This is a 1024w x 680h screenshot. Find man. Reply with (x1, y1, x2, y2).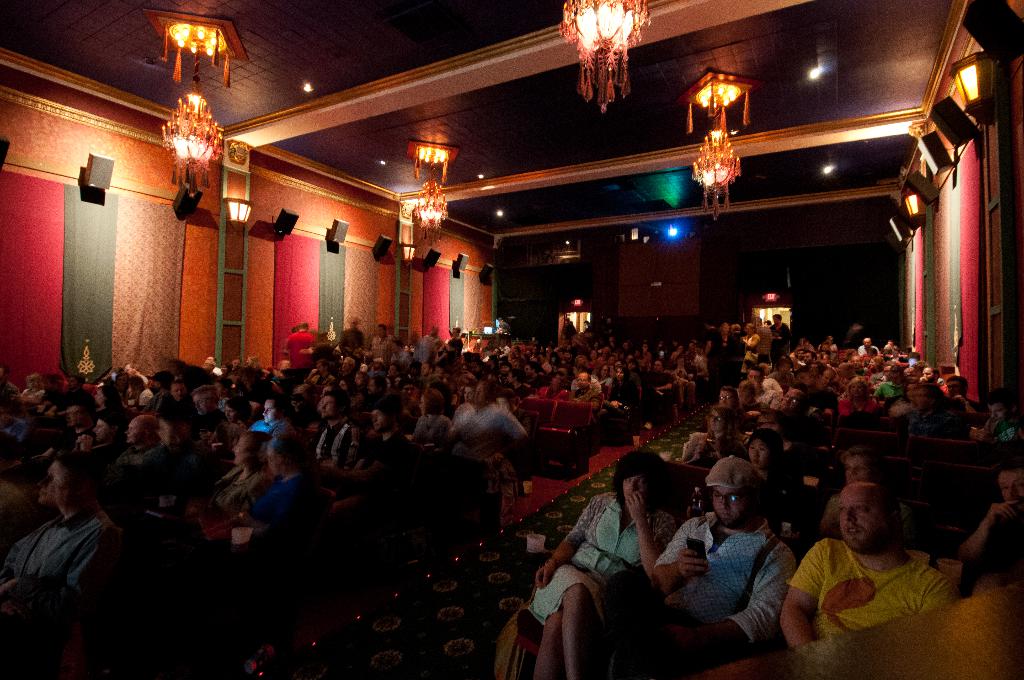
(603, 448, 806, 679).
